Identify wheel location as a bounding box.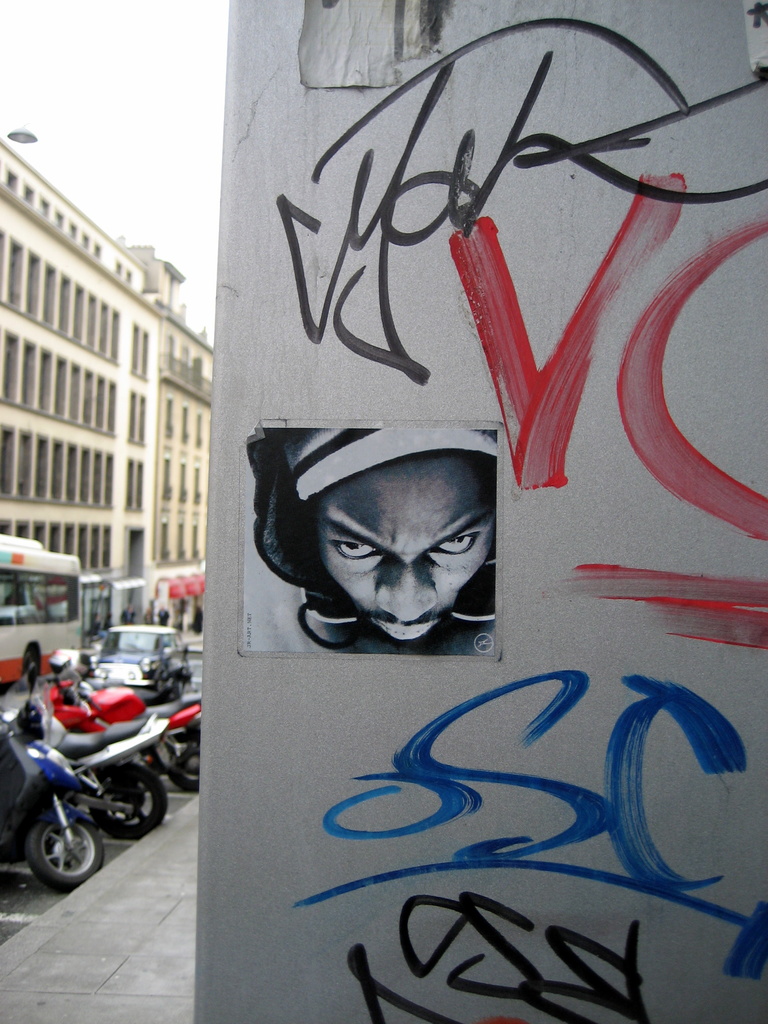
[left=25, top=807, right=109, bottom=898].
